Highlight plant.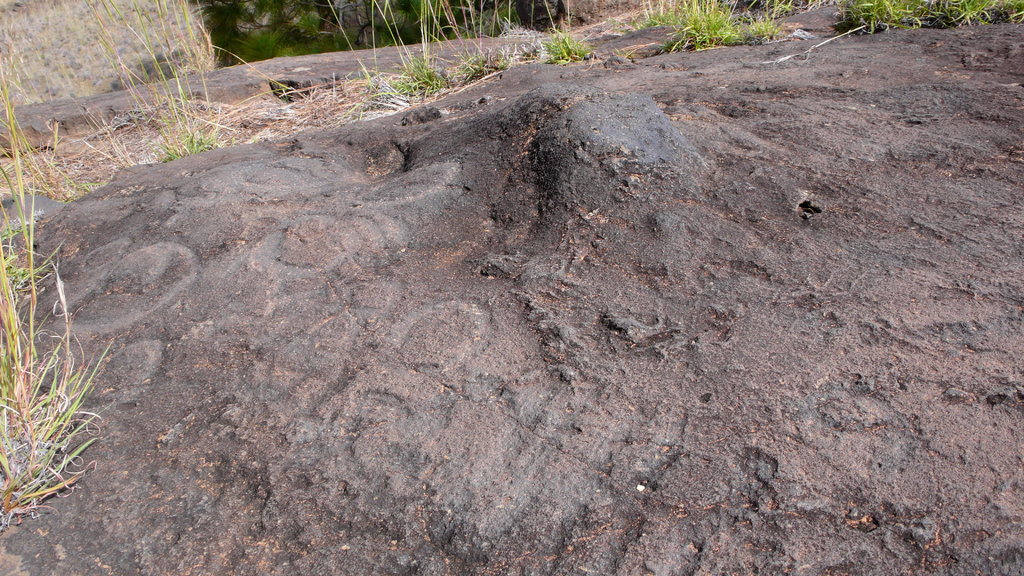
Highlighted region: 403:54:448:109.
